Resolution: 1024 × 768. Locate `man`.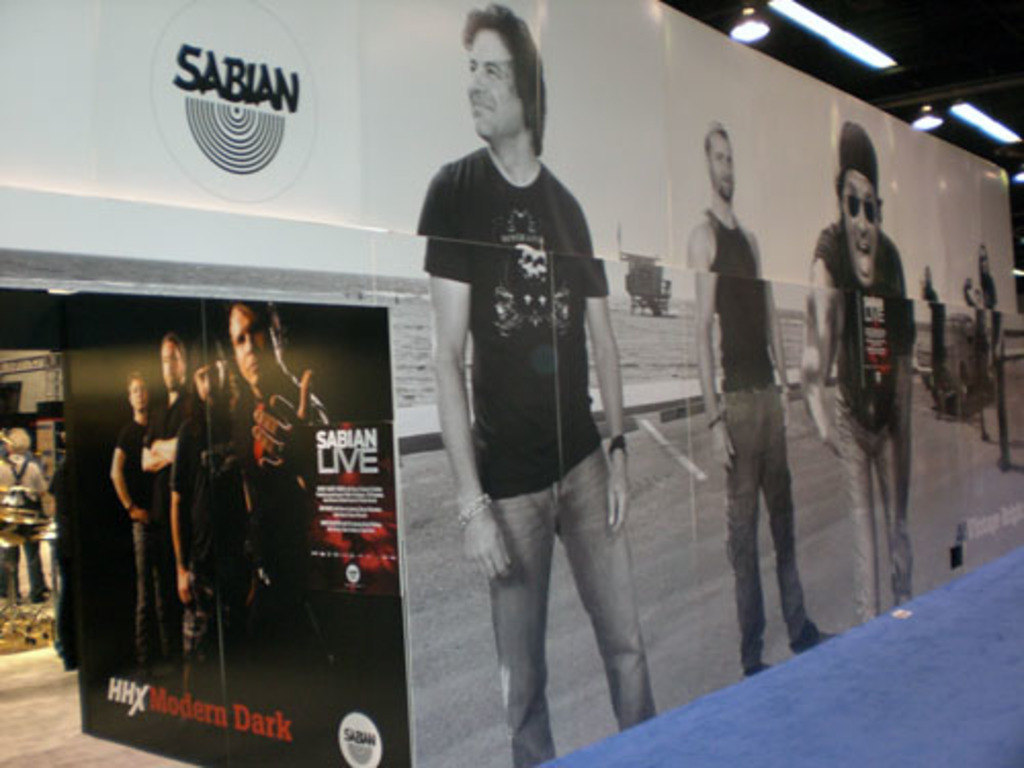
{"x1": 948, "y1": 242, "x2": 1012, "y2": 473}.
